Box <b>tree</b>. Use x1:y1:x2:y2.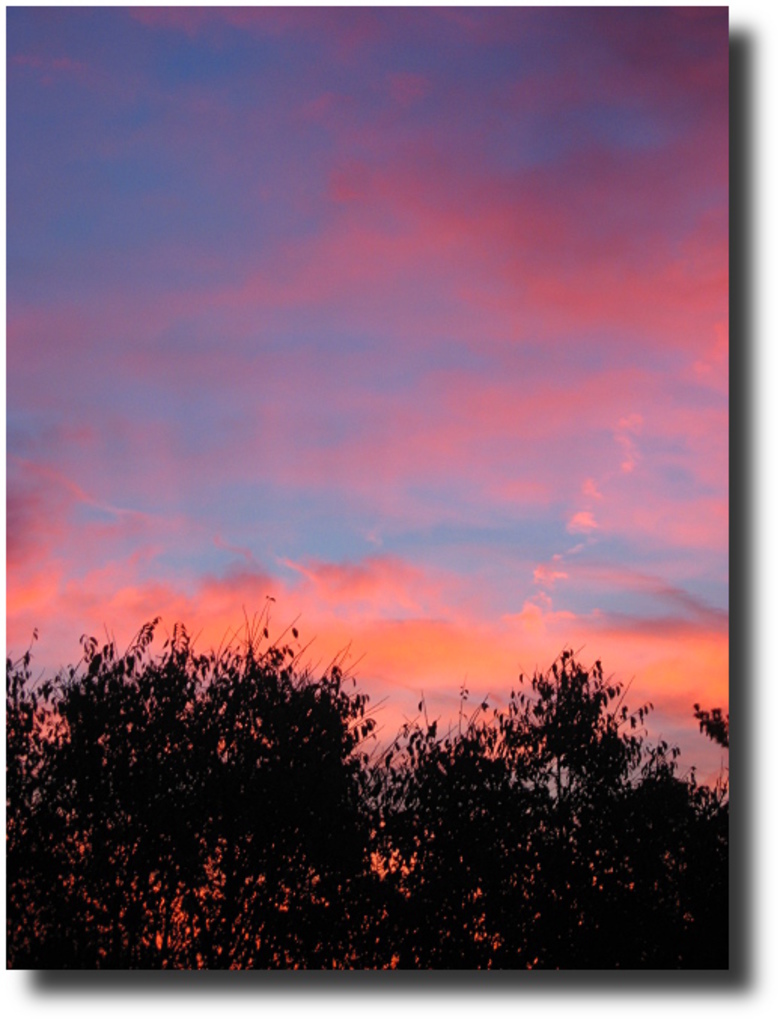
395:635:781:1001.
